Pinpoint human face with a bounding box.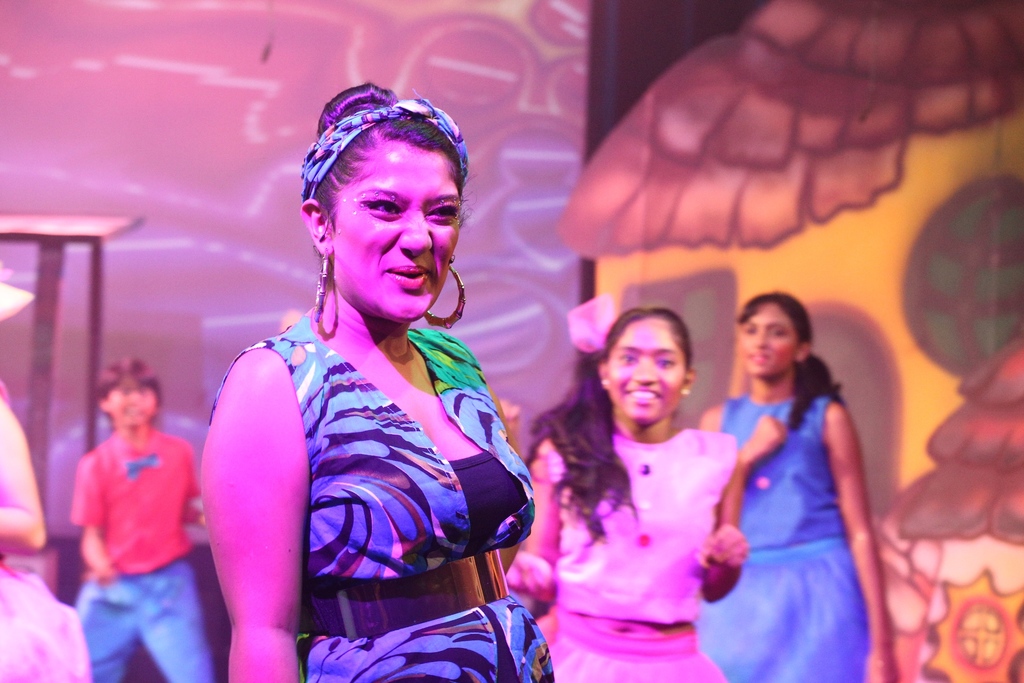
330 143 459 321.
